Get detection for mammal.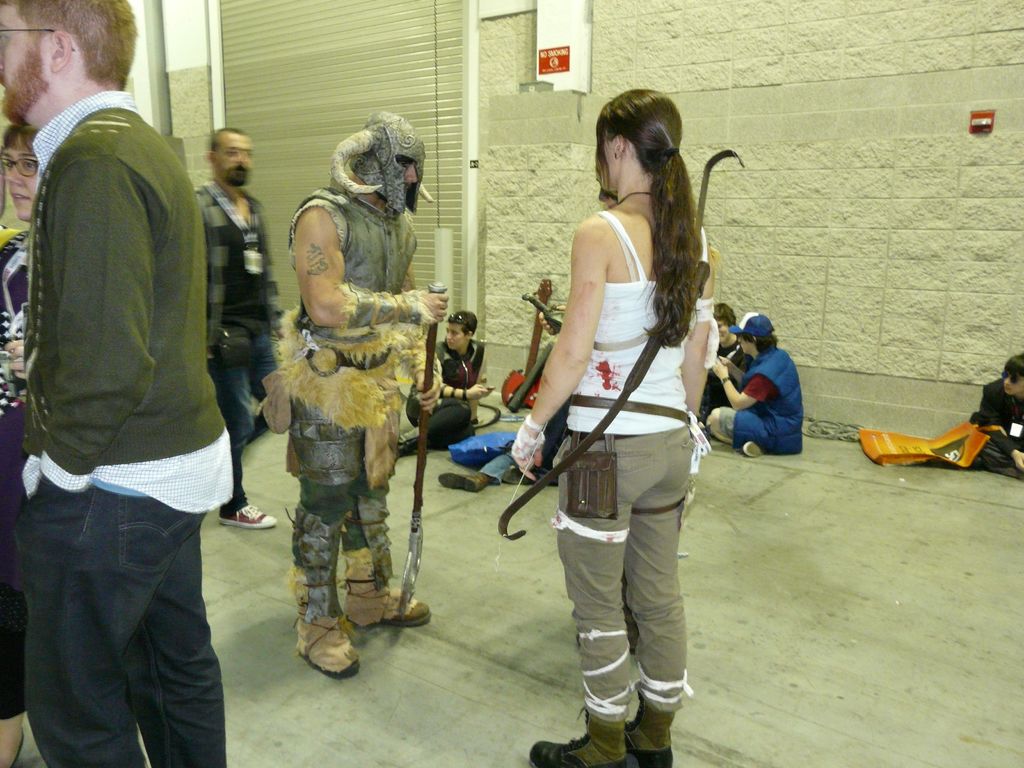
Detection: region(394, 307, 492, 459).
